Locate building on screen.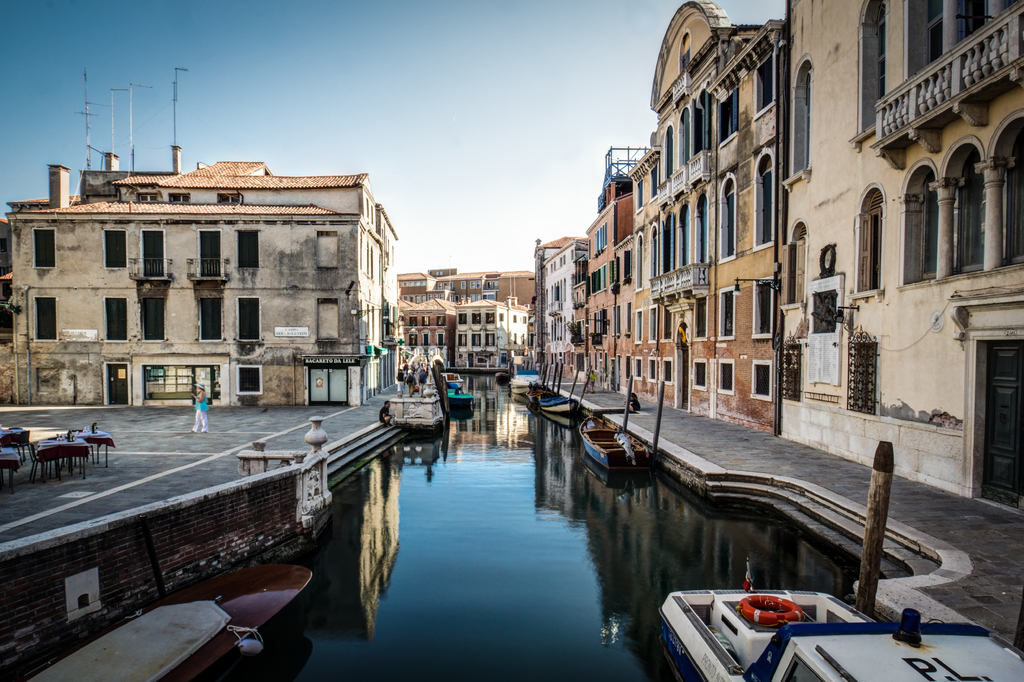
On screen at 775, 0, 1023, 517.
